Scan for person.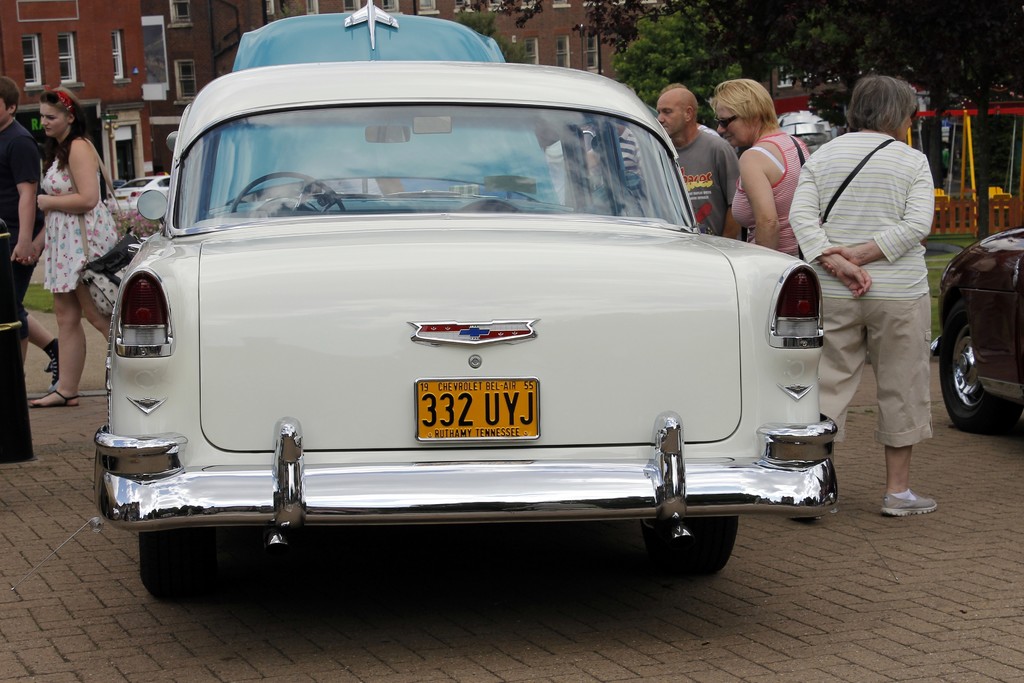
Scan result: 620:121:660:218.
